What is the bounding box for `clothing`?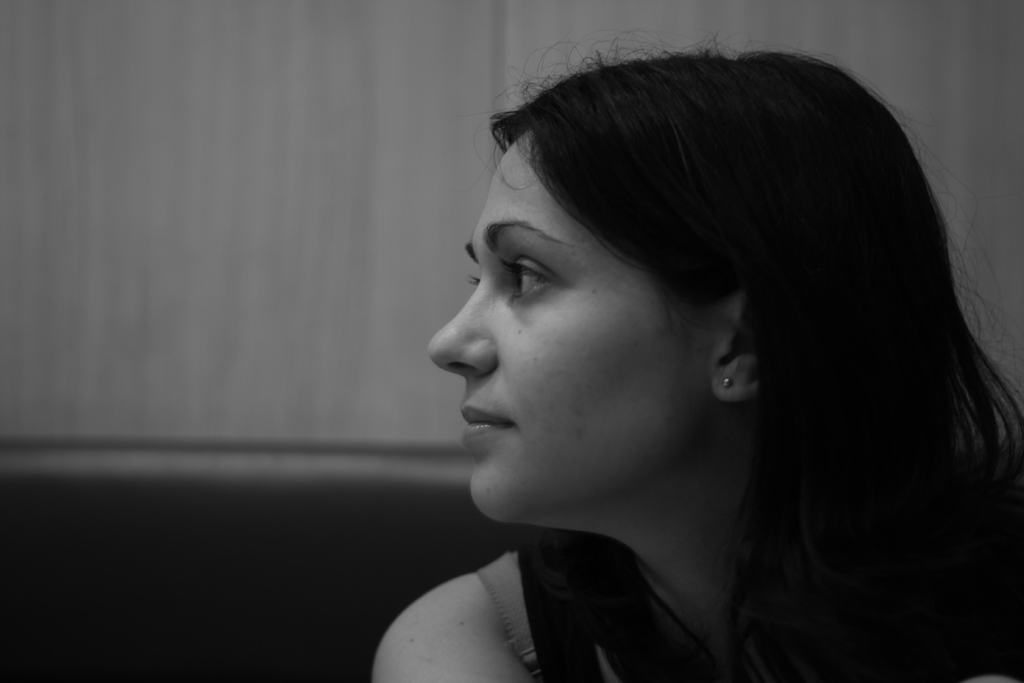
[479, 529, 691, 682].
